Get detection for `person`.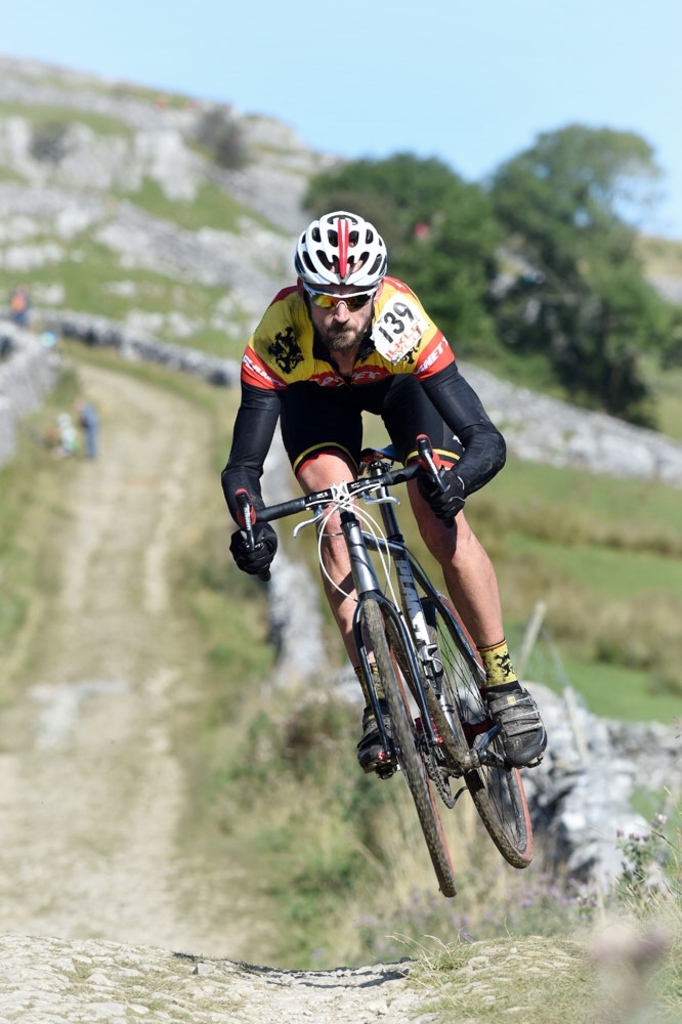
Detection: [left=232, top=207, right=550, bottom=765].
